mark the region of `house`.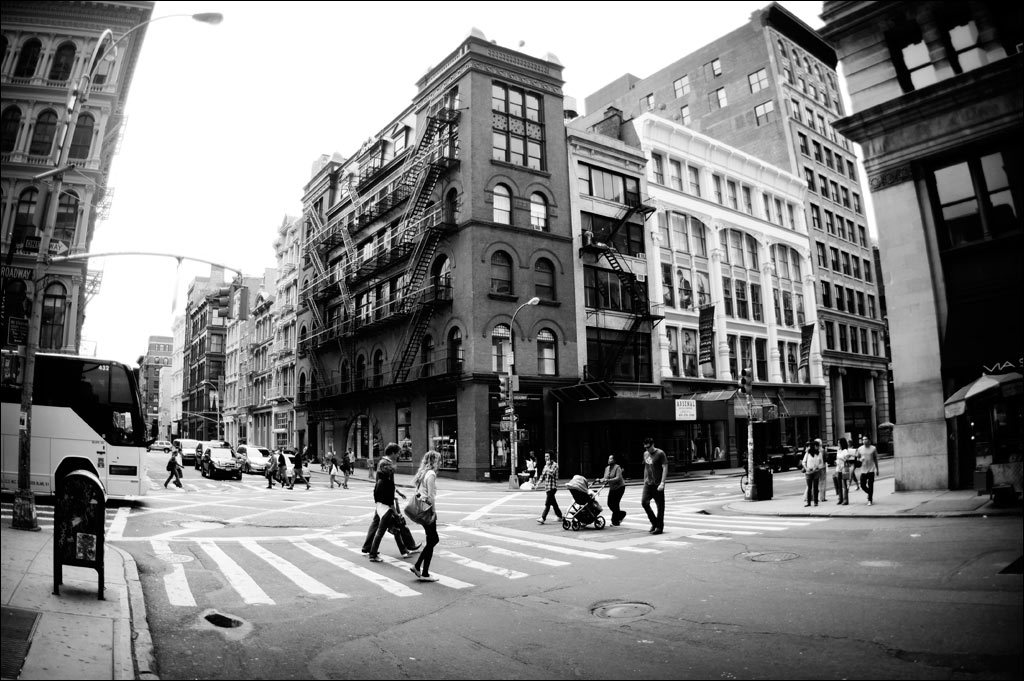
Region: 564:124:655:384.
